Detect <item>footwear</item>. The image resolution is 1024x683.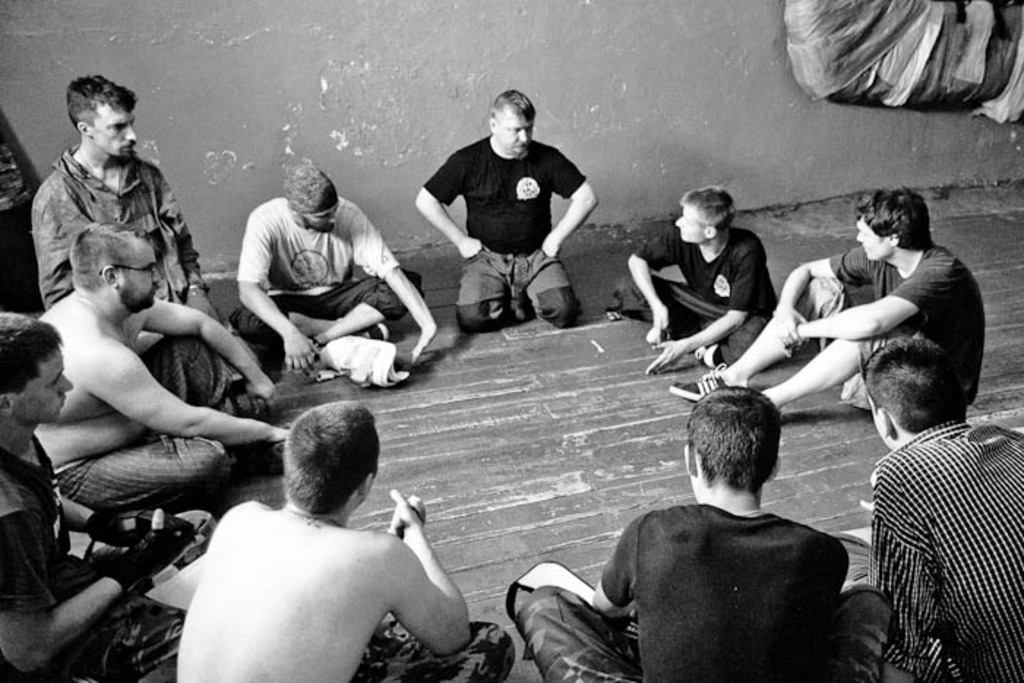
670 366 748 401.
